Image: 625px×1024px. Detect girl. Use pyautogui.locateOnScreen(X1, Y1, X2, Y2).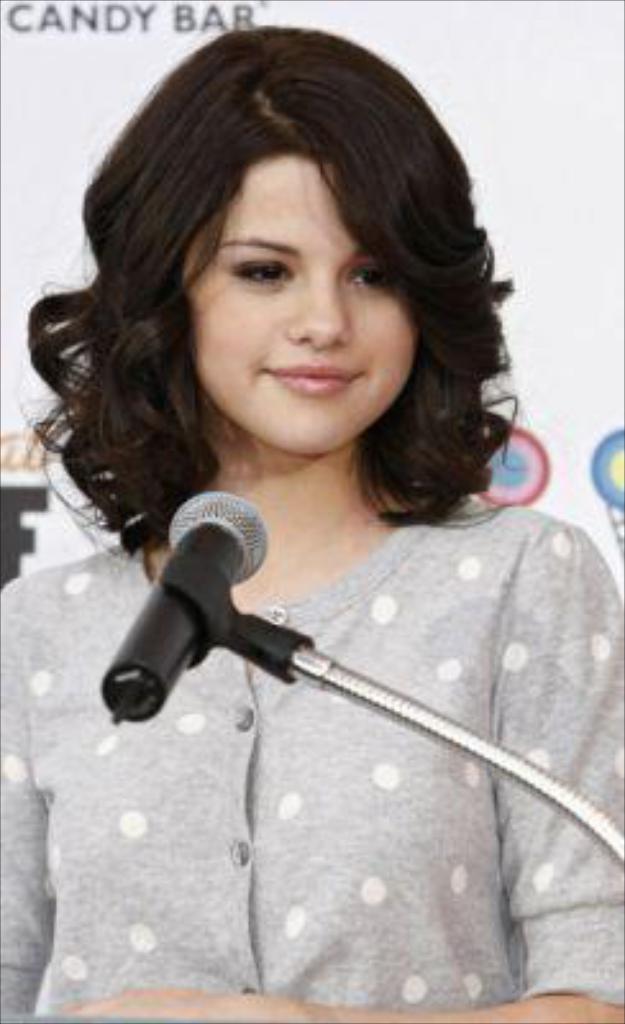
pyautogui.locateOnScreen(0, 31, 622, 1021).
